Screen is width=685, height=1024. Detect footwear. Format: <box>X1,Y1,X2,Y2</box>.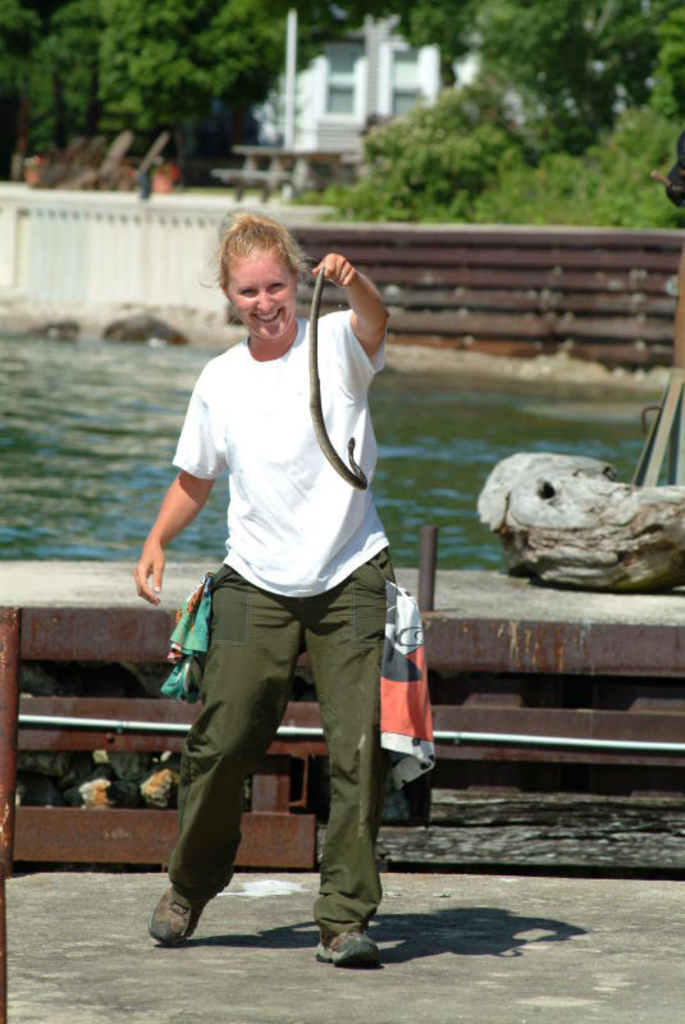
<box>147,879,218,947</box>.
